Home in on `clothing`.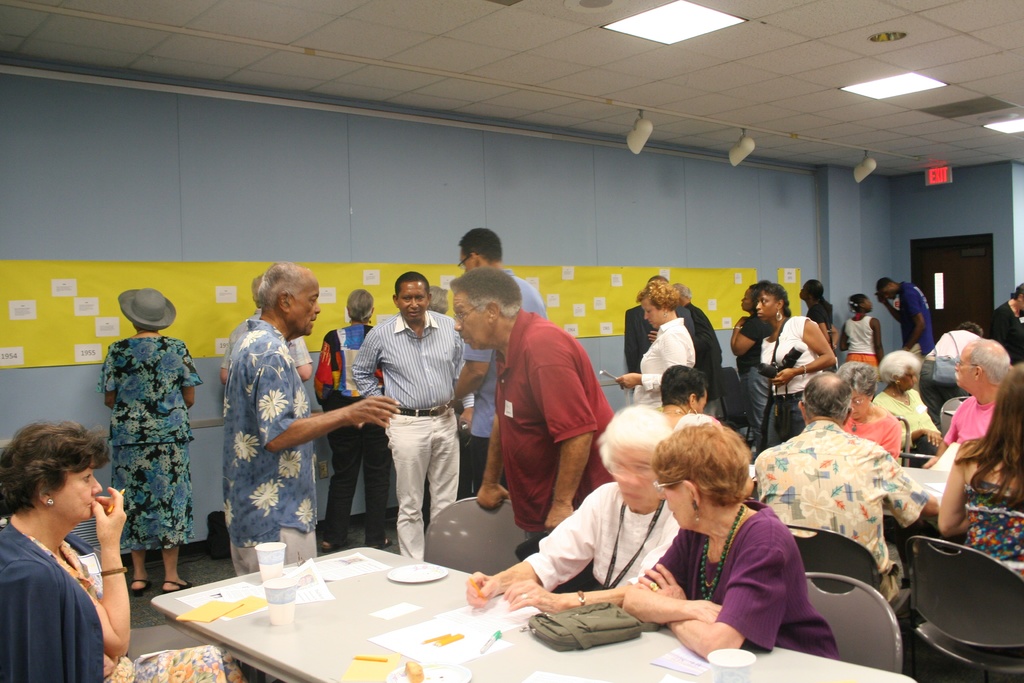
Homed in at [353,309,467,559].
